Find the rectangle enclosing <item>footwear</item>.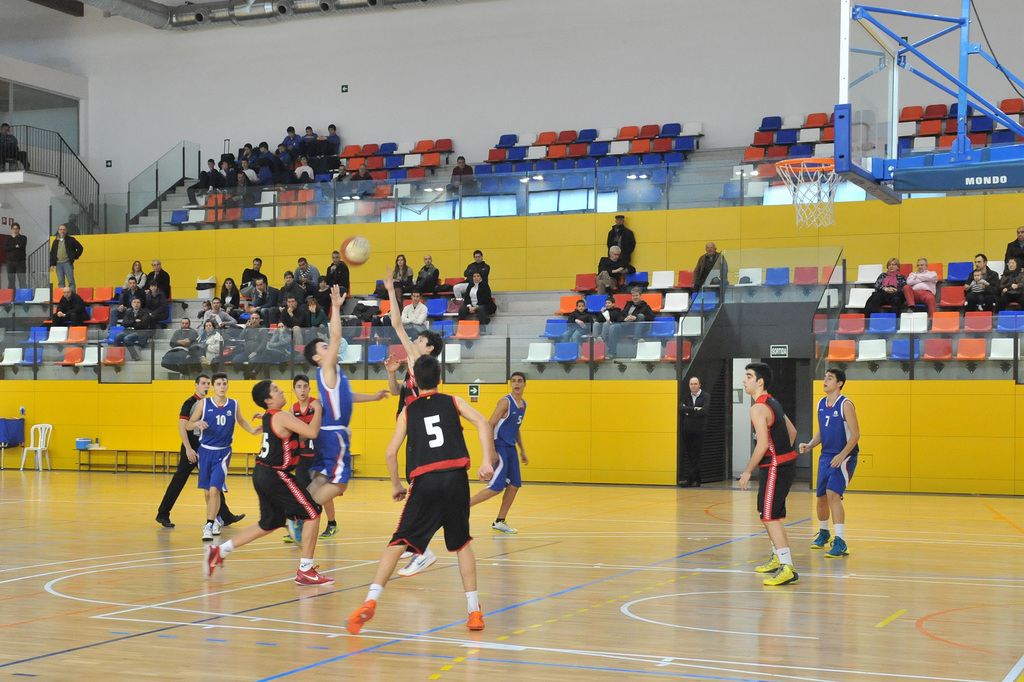
l=321, t=526, r=342, b=540.
